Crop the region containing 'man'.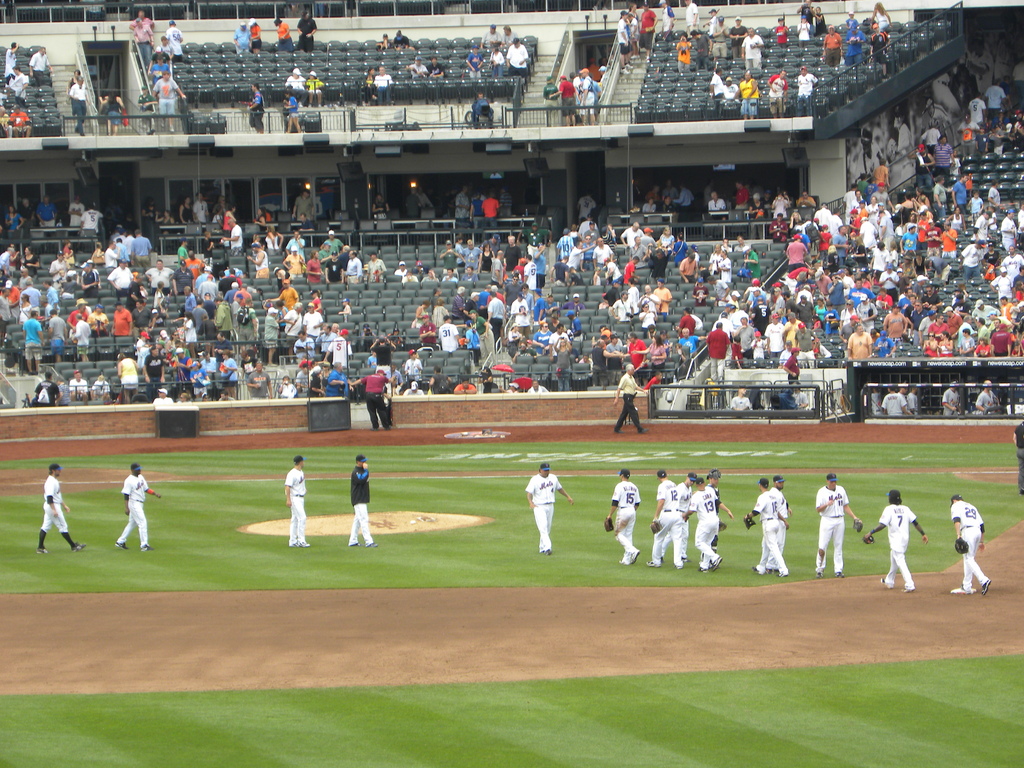
Crop region: x1=440, y1=315, x2=459, y2=358.
